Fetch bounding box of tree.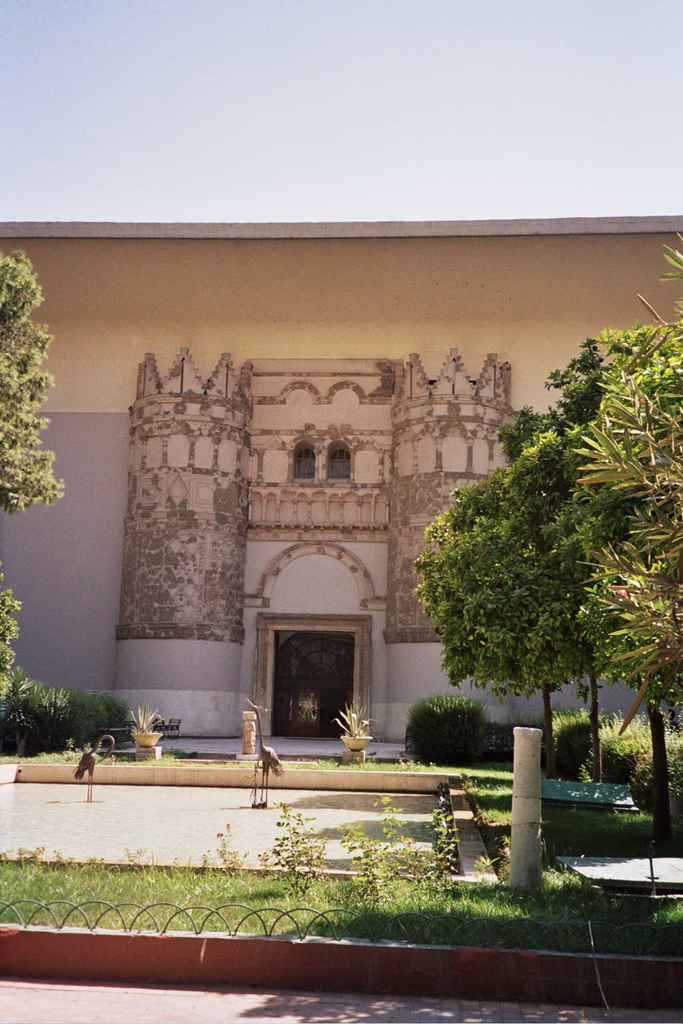
Bbox: BBox(0, 241, 75, 729).
